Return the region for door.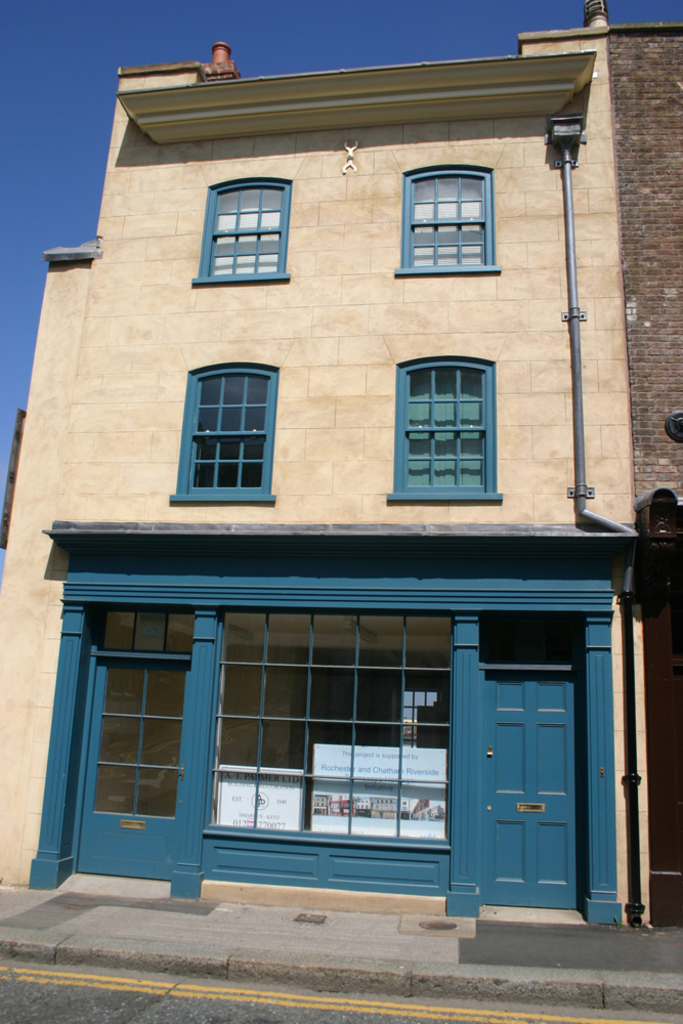
locate(74, 659, 193, 886).
